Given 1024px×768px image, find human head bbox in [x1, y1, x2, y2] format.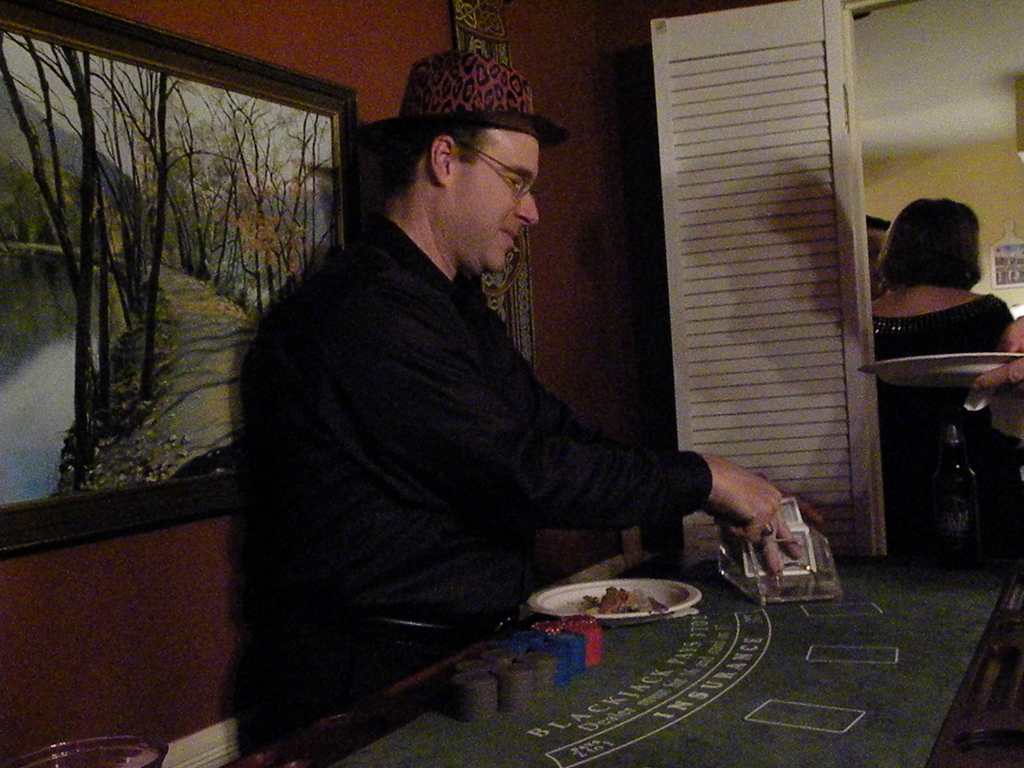
[362, 35, 562, 241].
